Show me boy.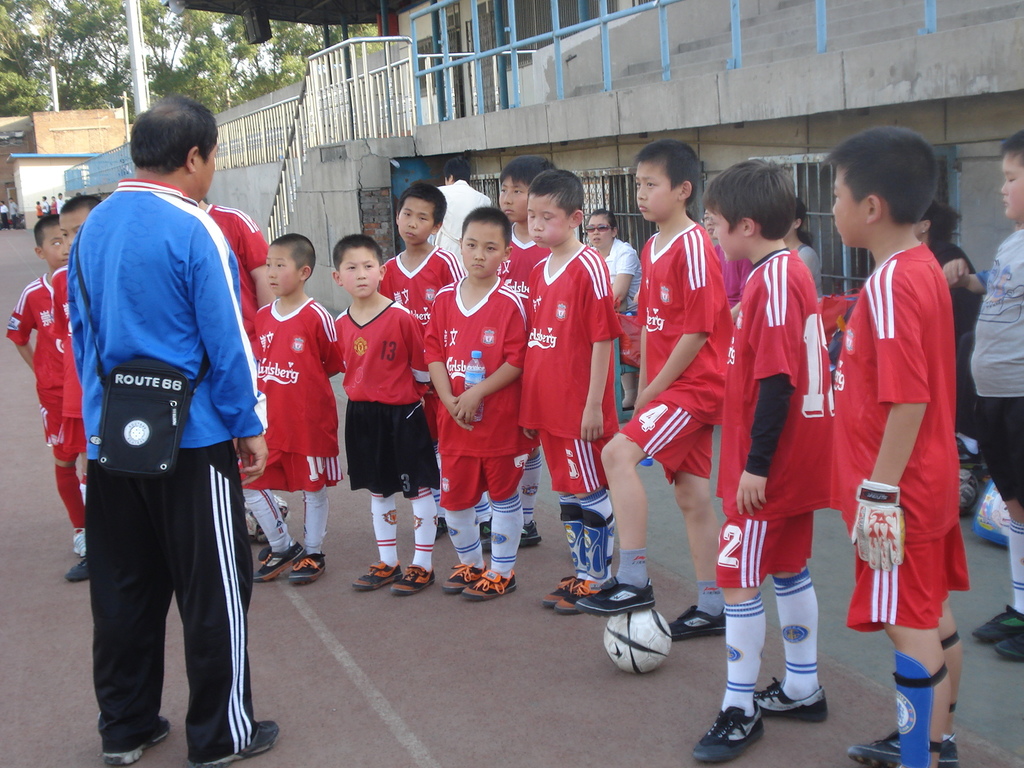
boy is here: 811:137:985:719.
